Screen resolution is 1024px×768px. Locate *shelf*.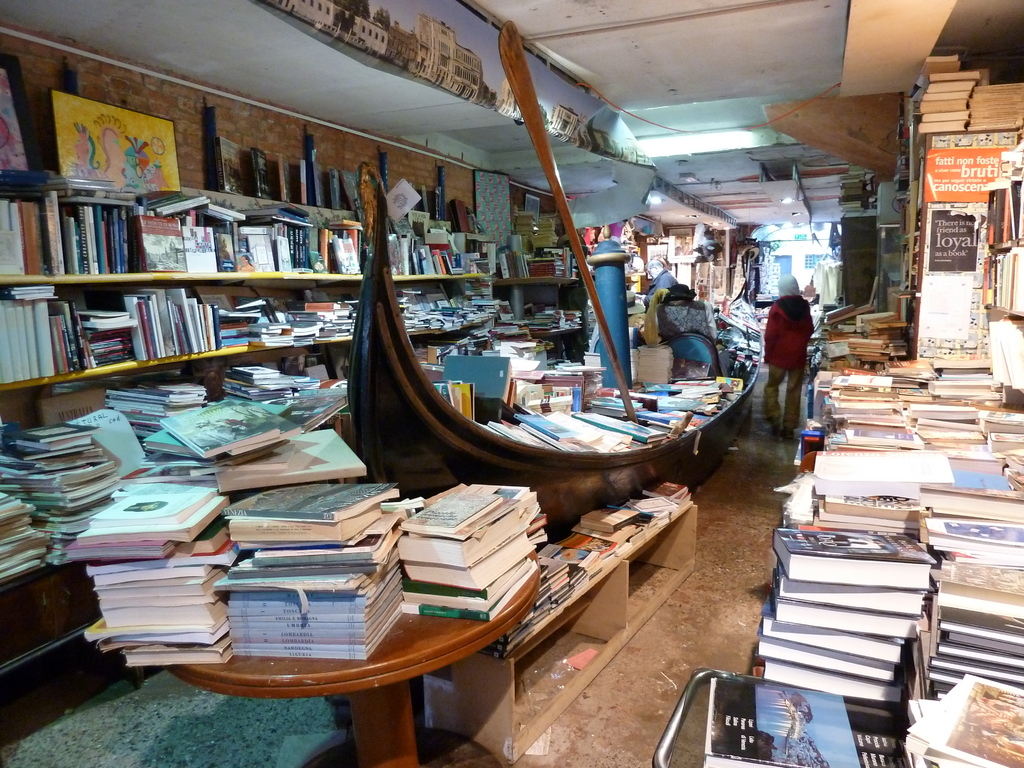
detection(498, 310, 584, 335).
